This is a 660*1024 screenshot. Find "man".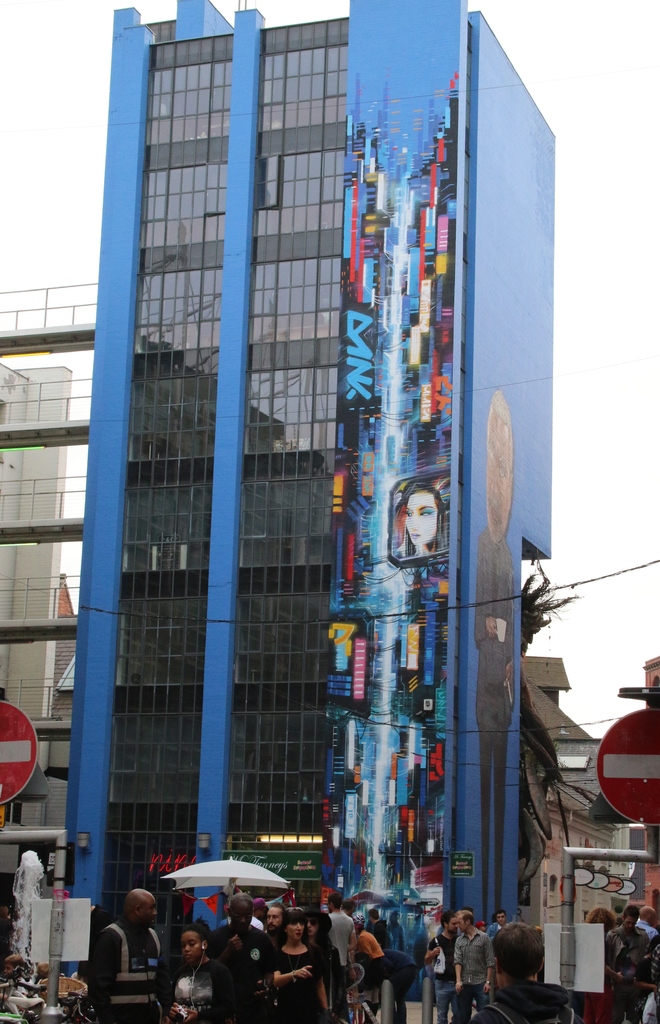
Bounding box: rect(204, 892, 274, 1023).
